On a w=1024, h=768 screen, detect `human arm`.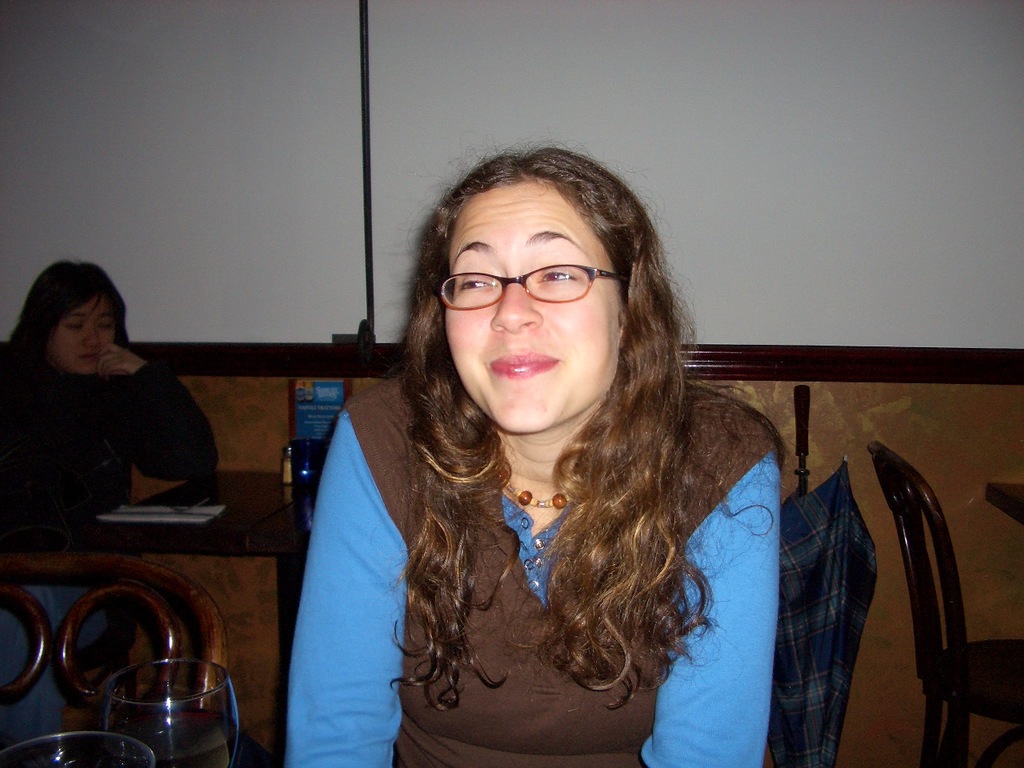
bbox(272, 448, 394, 749).
